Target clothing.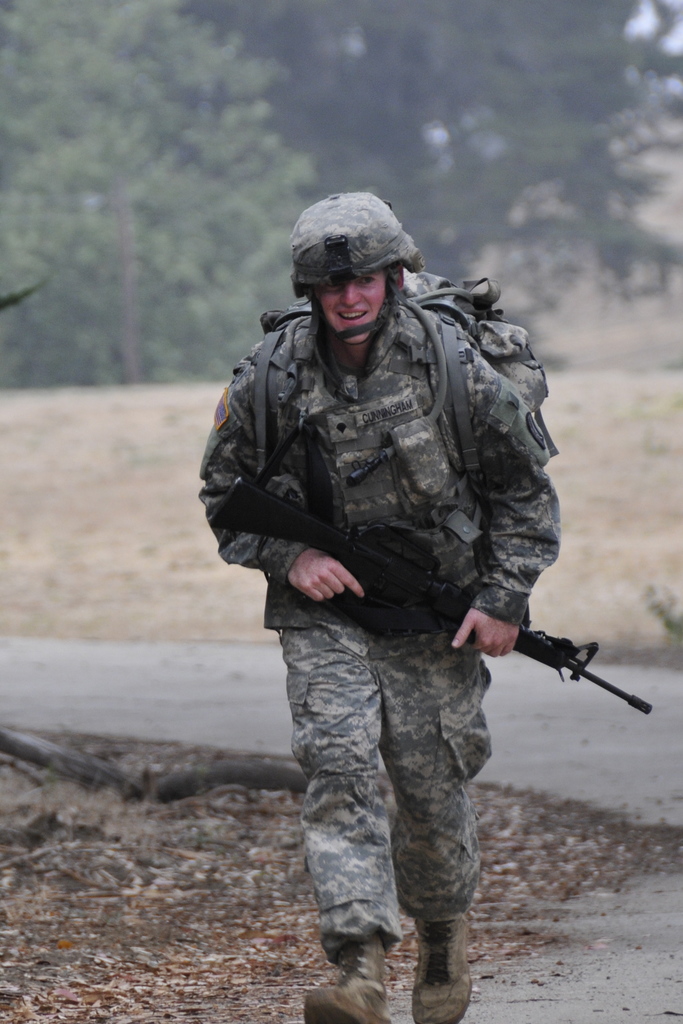
Target region: 225 281 561 945.
